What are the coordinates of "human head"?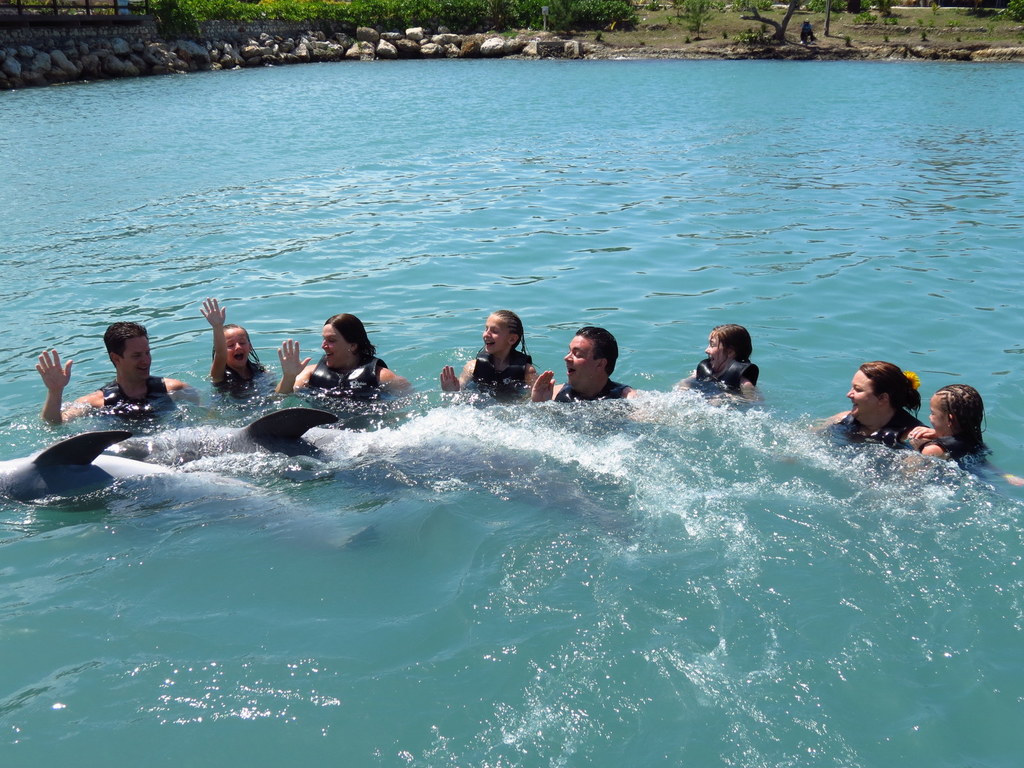
[321,311,378,369].
